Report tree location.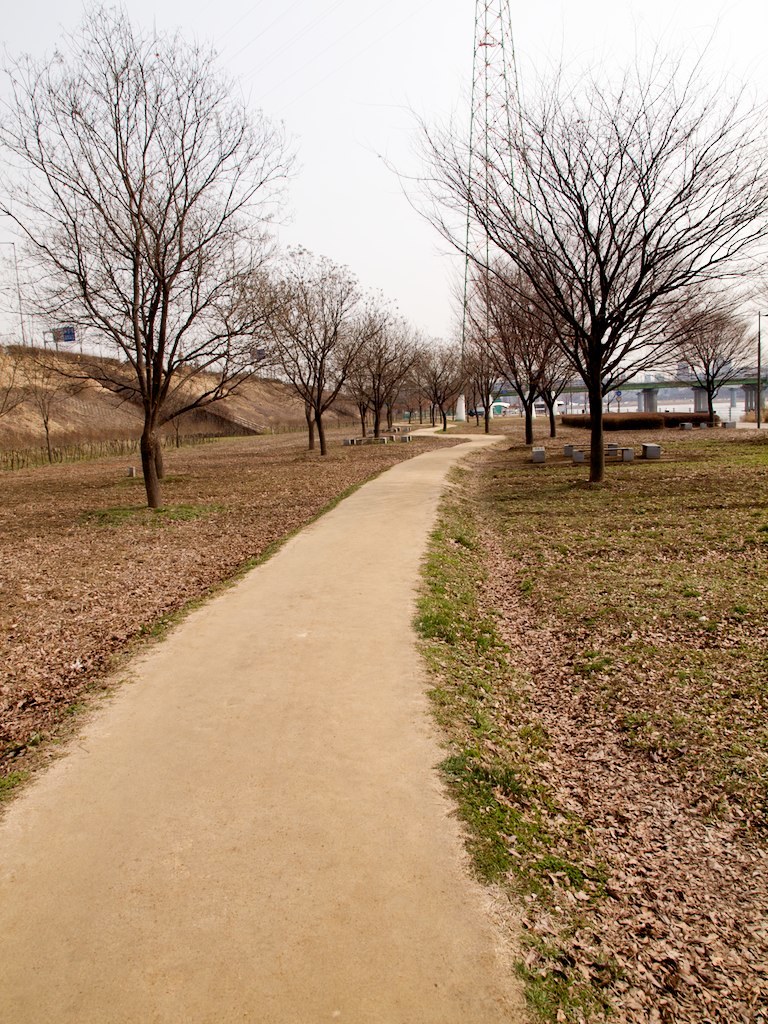
Report: l=411, t=363, r=477, b=429.
